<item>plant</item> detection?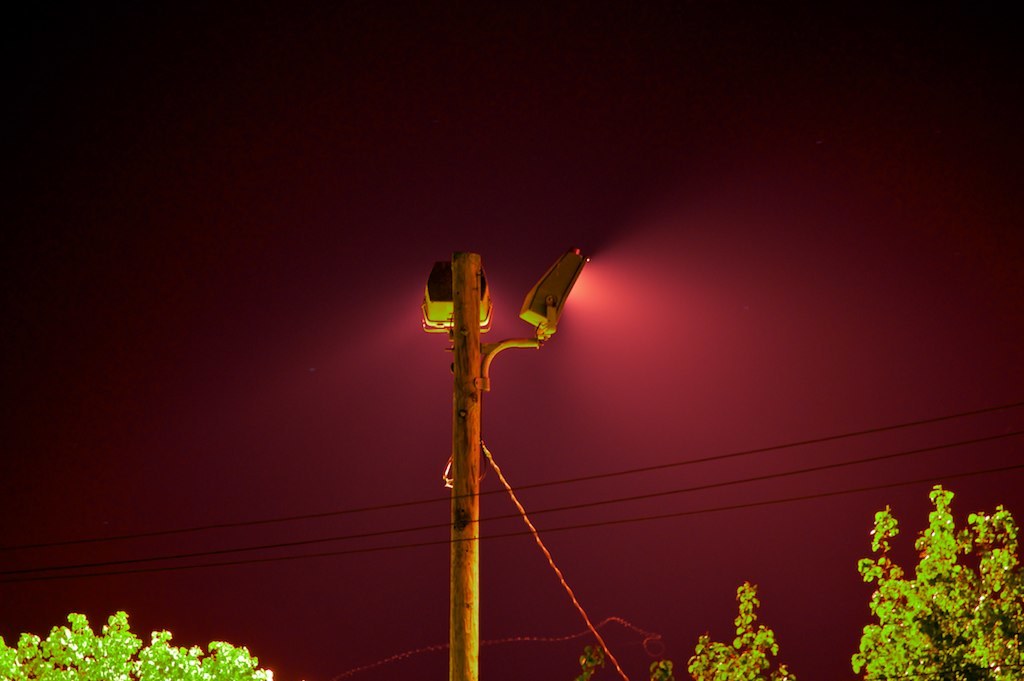
crop(651, 658, 674, 680)
